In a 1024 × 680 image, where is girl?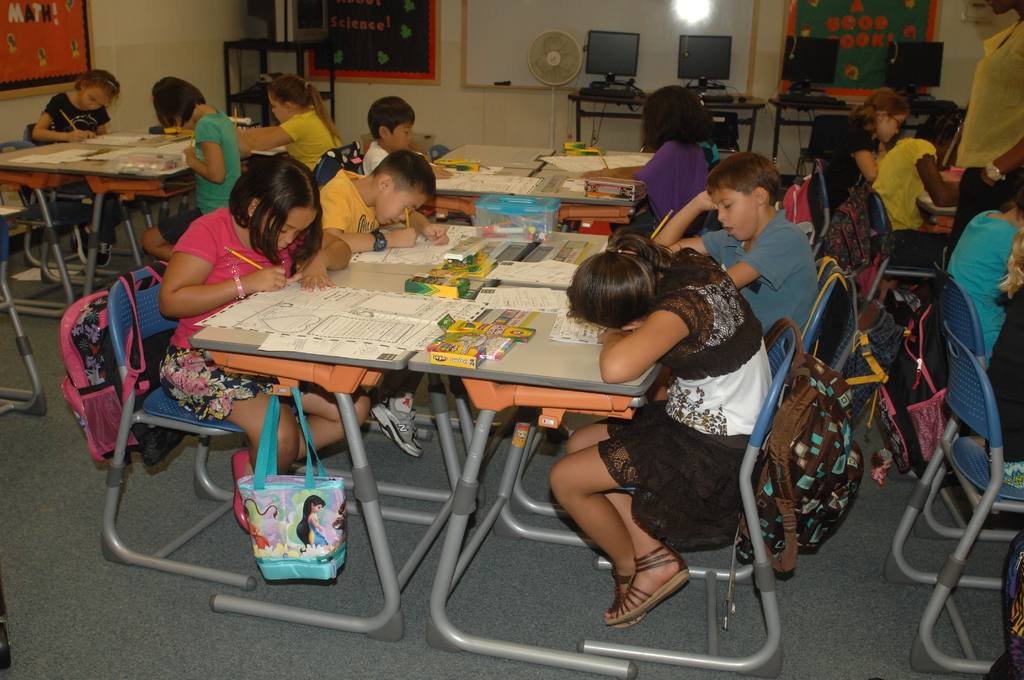
872/113/961/280.
